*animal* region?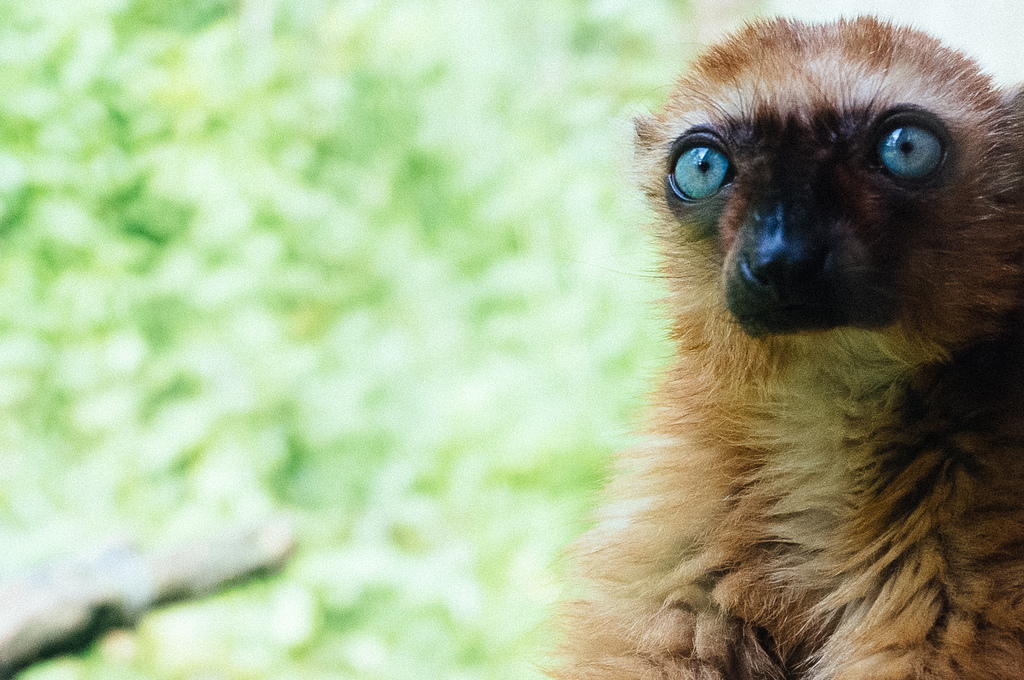
522:5:1023:679
